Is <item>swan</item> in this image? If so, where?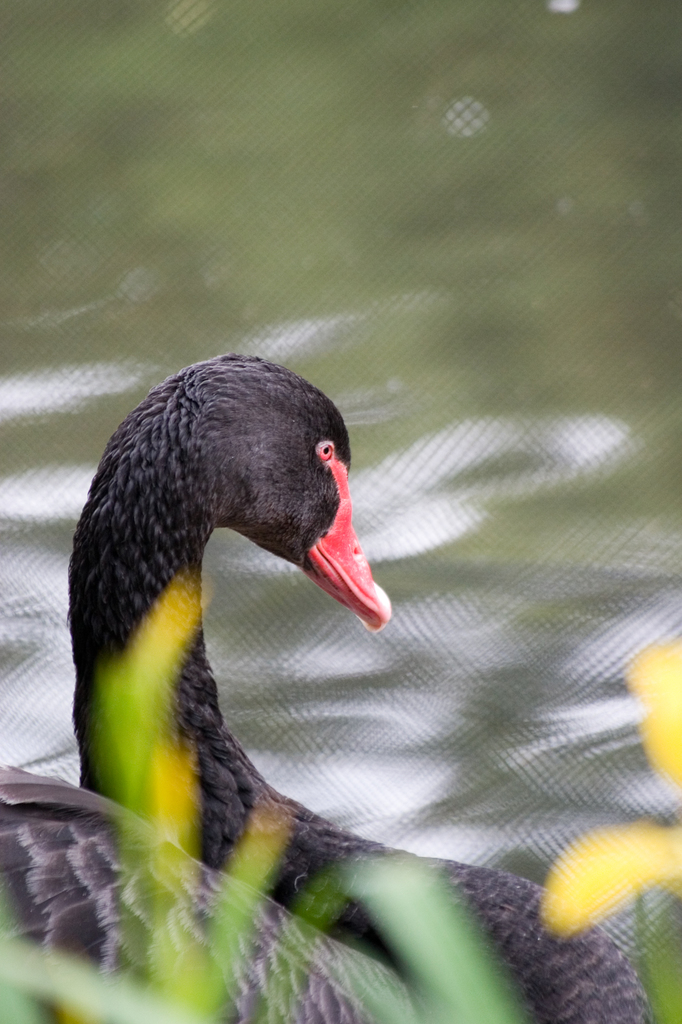
Yes, at {"left": 0, "top": 333, "right": 658, "bottom": 1023}.
